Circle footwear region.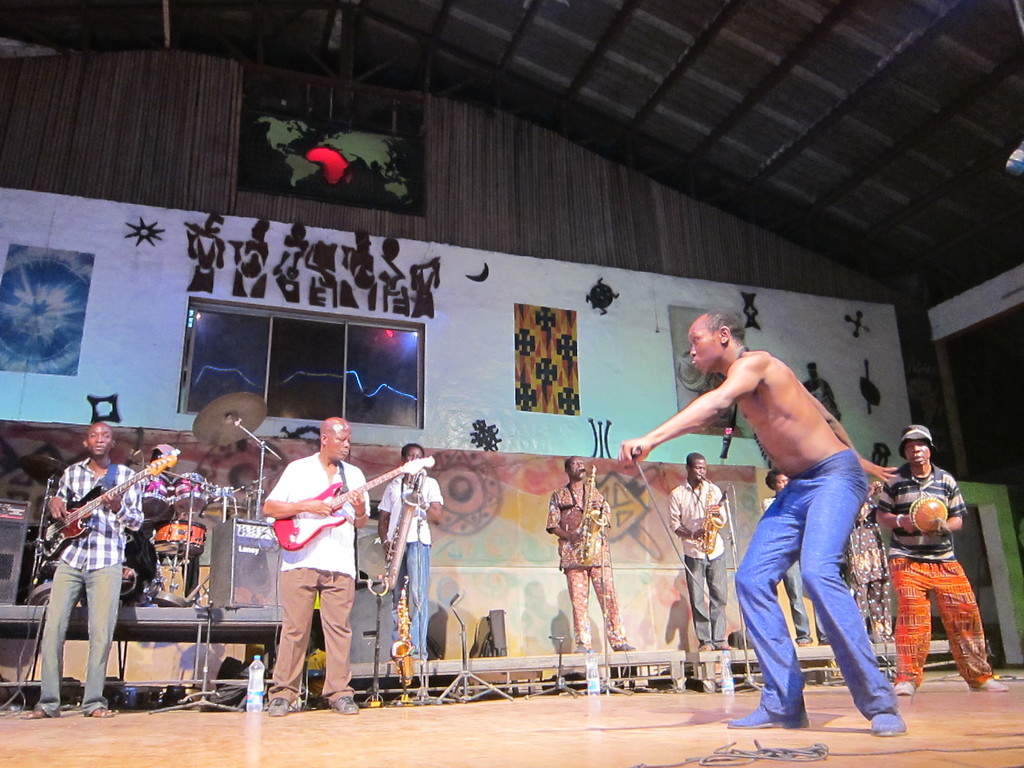
Region: locate(614, 642, 635, 651).
